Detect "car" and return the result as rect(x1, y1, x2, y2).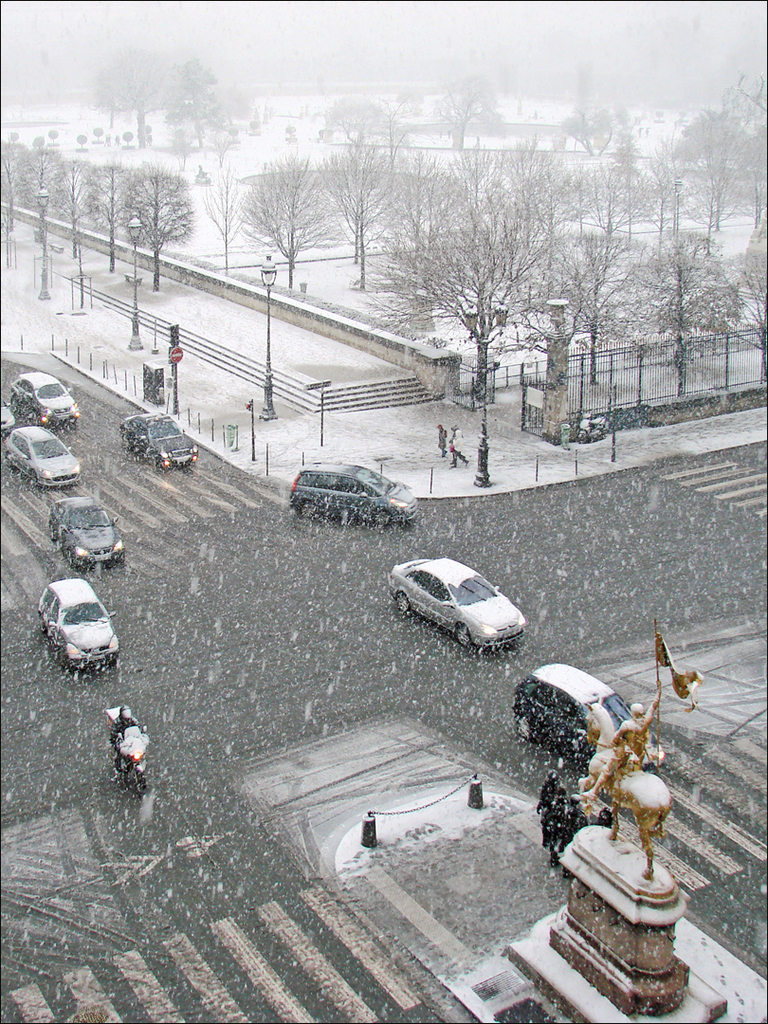
rect(45, 500, 118, 579).
